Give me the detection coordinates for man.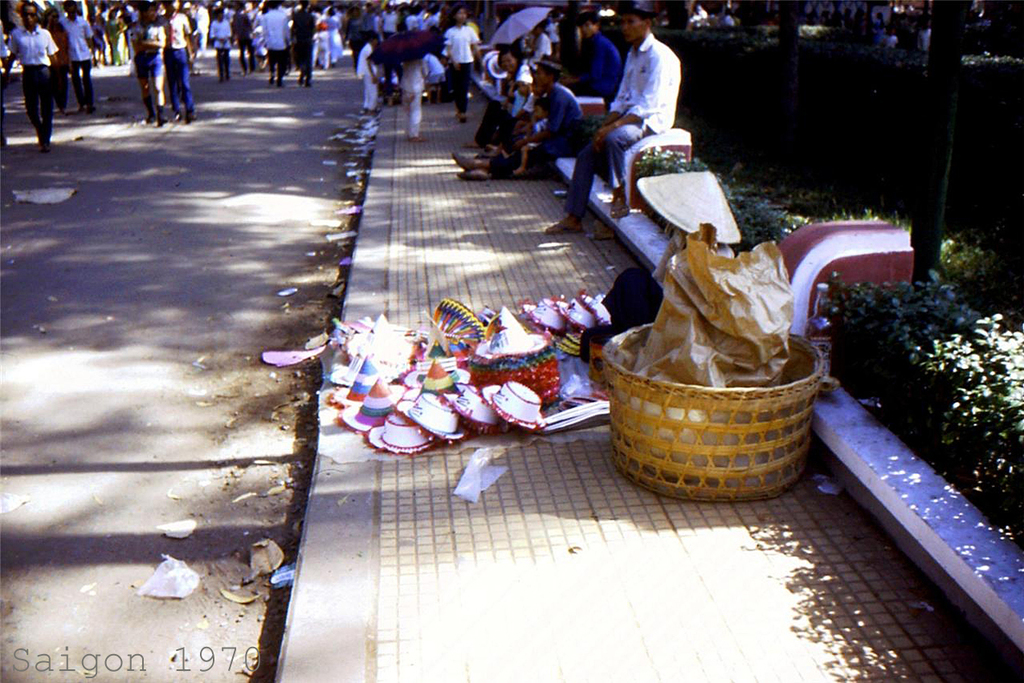
crop(12, 4, 62, 151).
